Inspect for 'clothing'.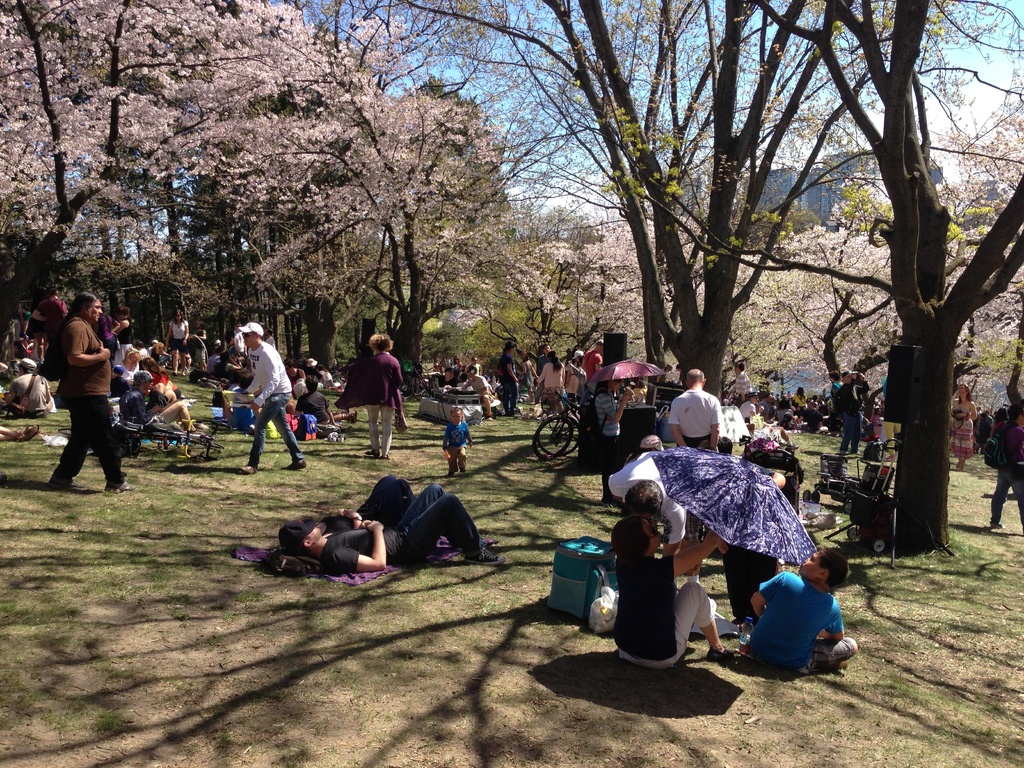
Inspection: 172, 340, 186, 356.
